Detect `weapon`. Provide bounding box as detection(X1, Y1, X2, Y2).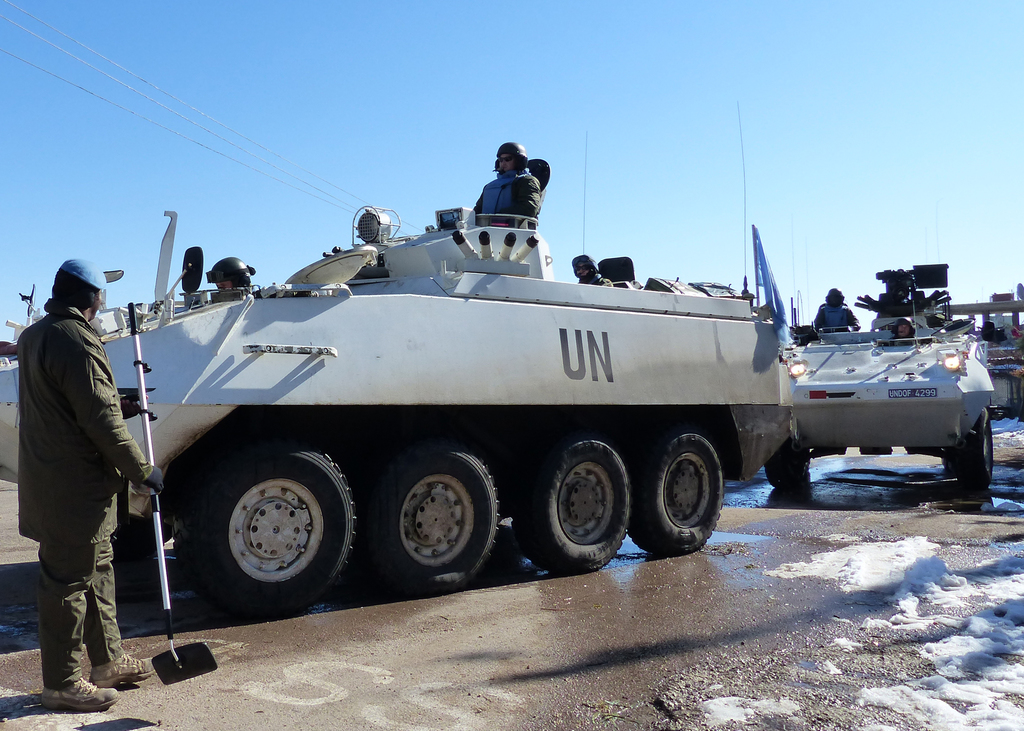
detection(852, 266, 952, 325).
